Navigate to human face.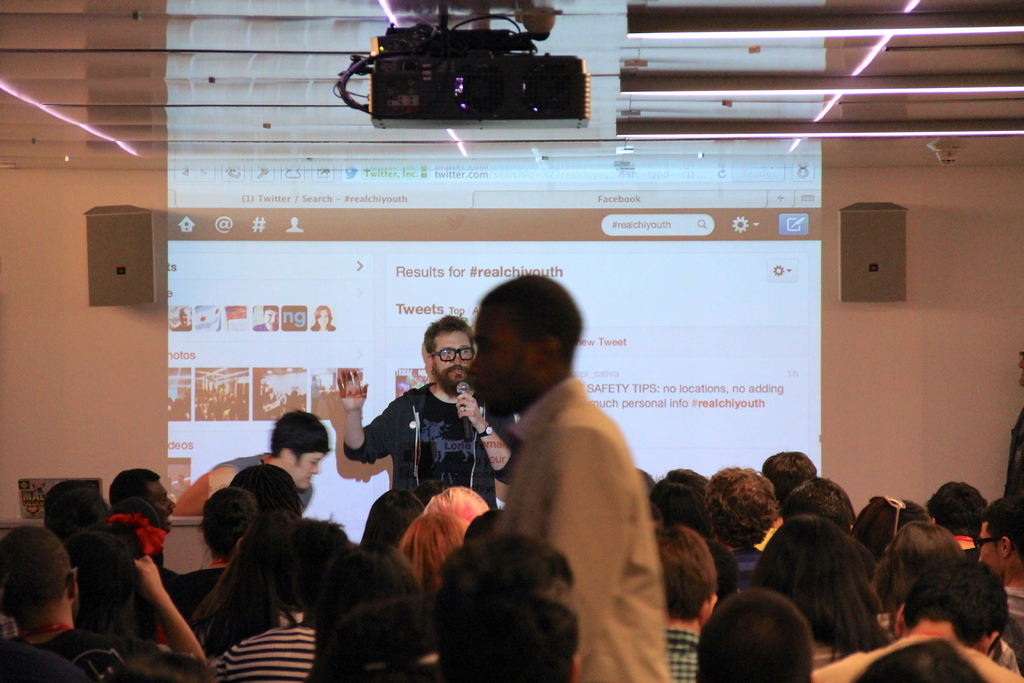
Navigation target: <region>428, 324, 479, 390</region>.
